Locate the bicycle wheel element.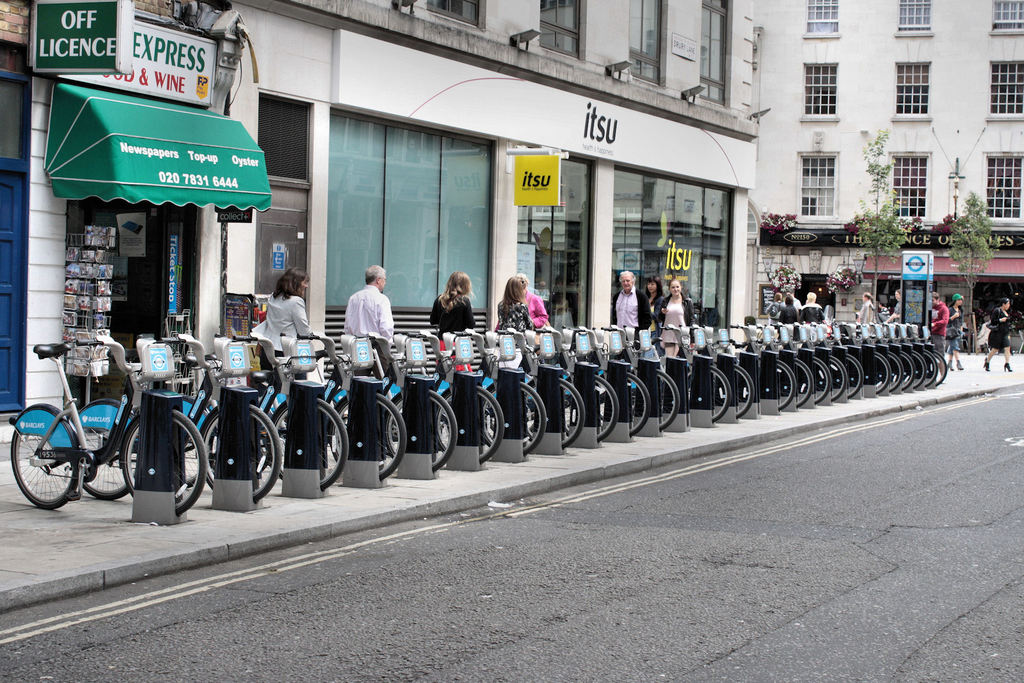
Element bbox: crop(522, 375, 586, 448).
